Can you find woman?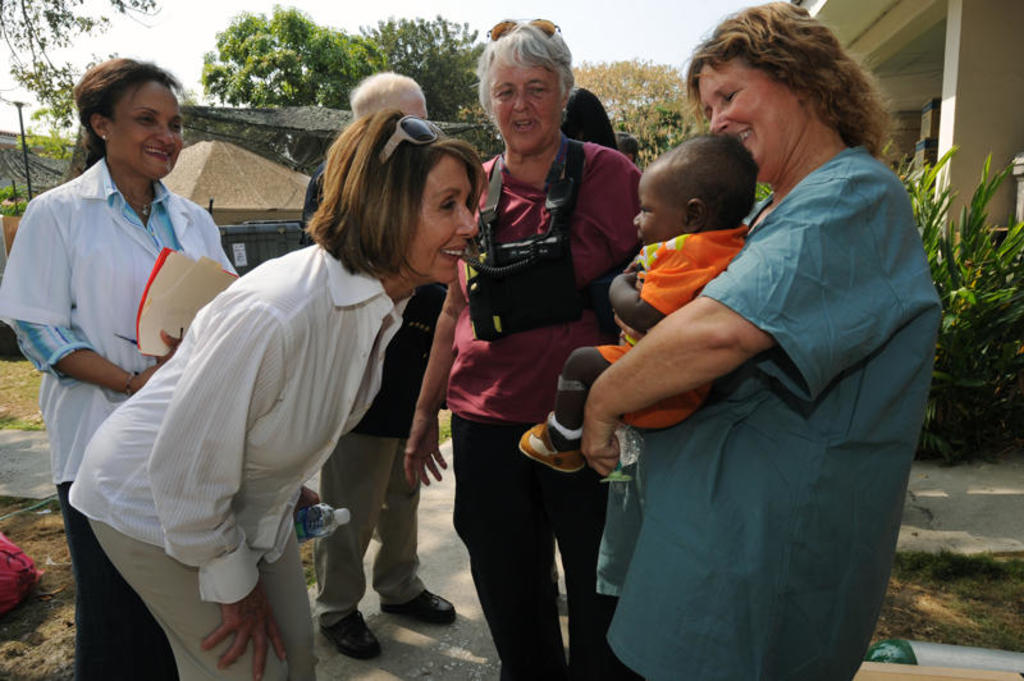
Yes, bounding box: l=105, t=111, r=476, b=662.
